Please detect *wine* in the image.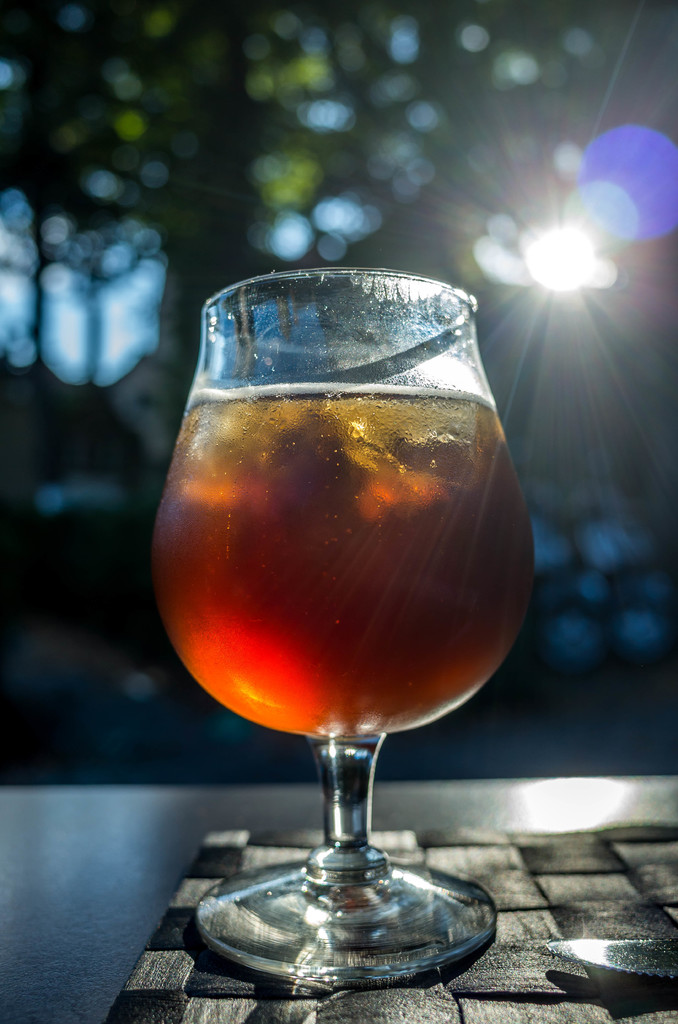
box(146, 380, 540, 738).
